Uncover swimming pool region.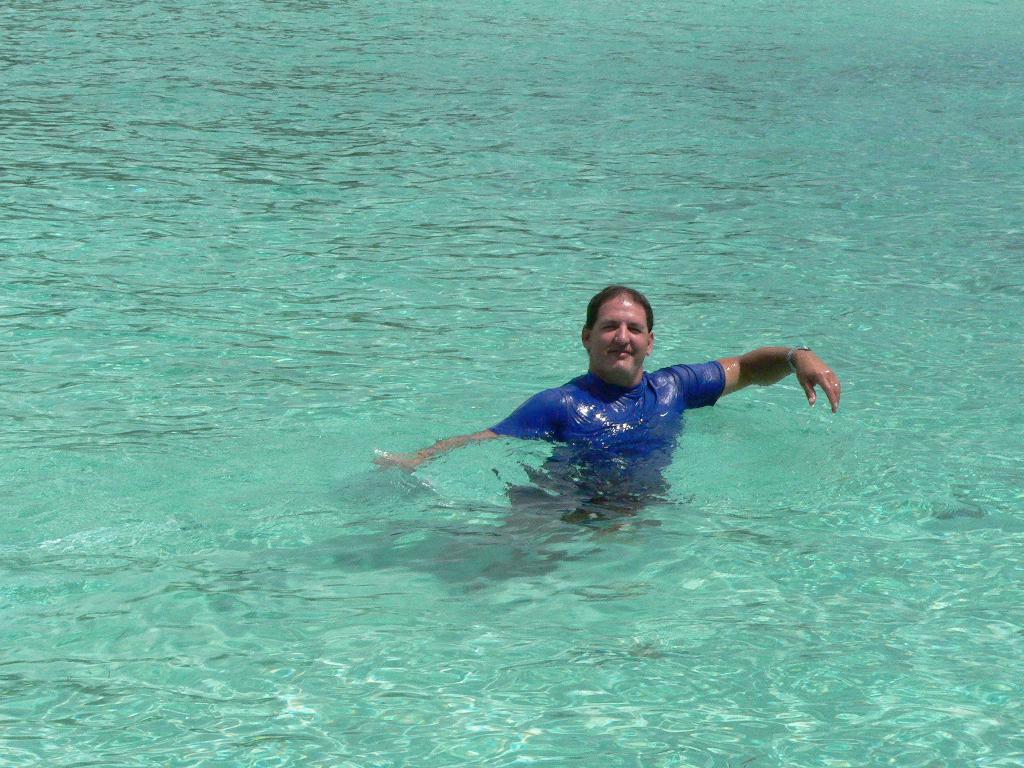
Uncovered: (0,0,1023,767).
